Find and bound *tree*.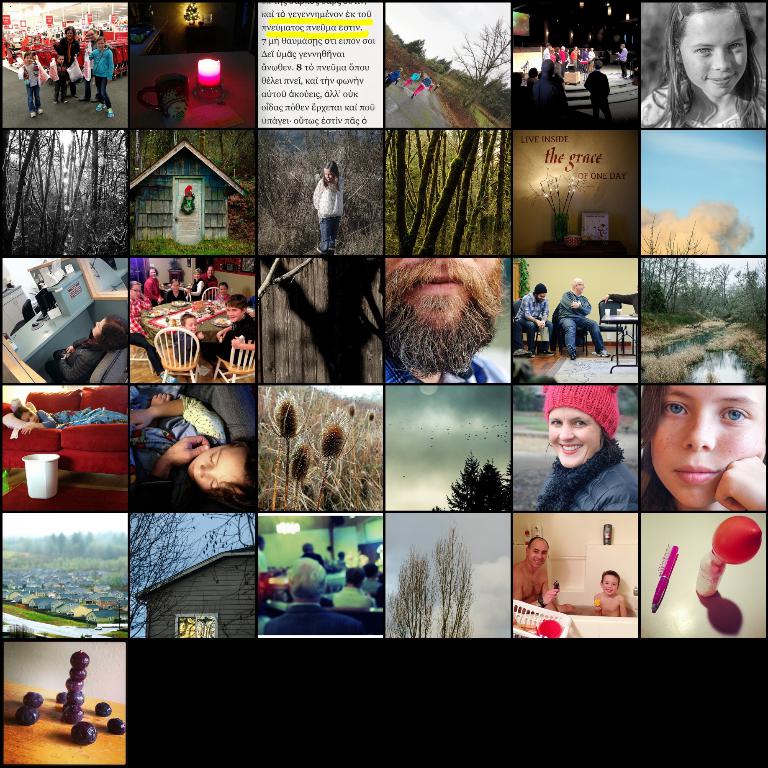
Bound: detection(472, 451, 512, 514).
